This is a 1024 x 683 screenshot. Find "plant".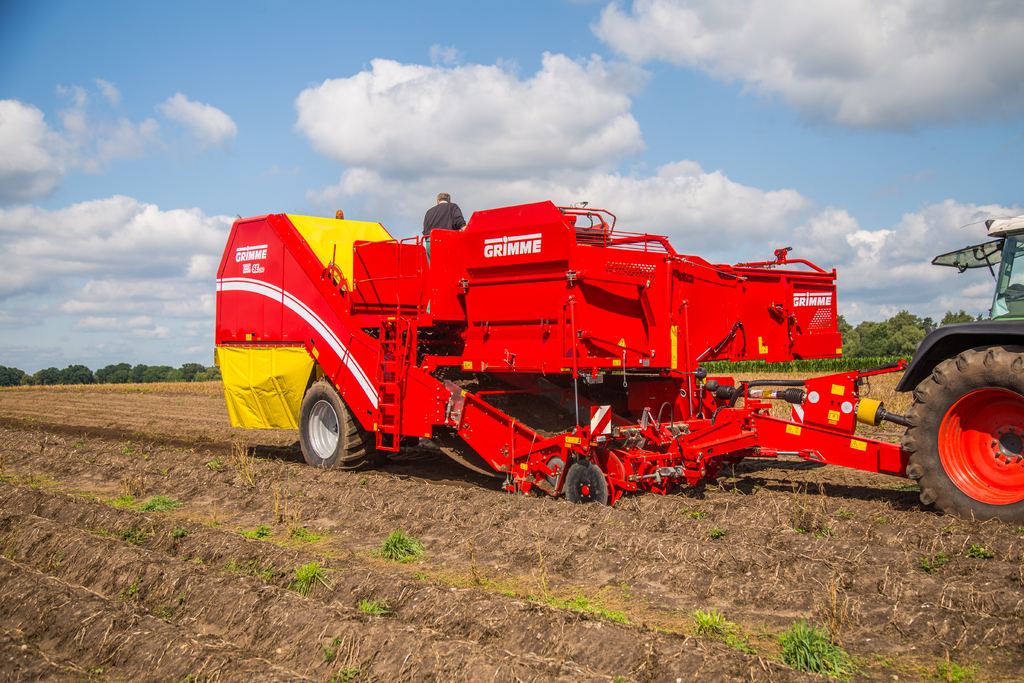
Bounding box: l=794, t=525, r=806, b=538.
